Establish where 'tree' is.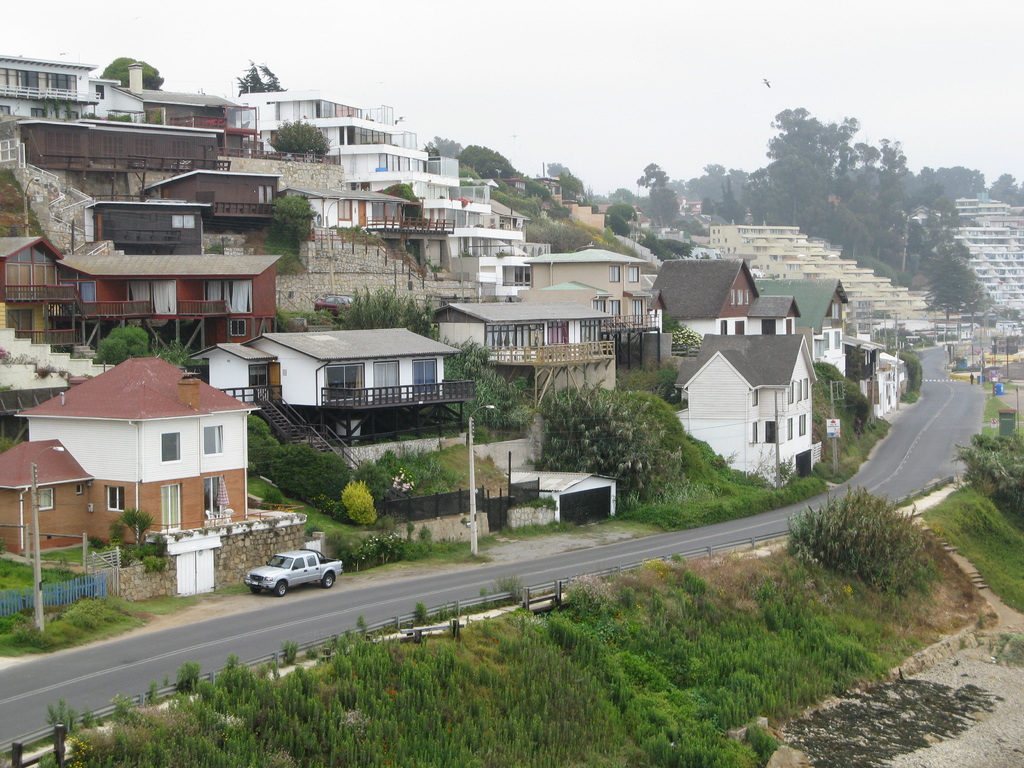
Established at 640:220:706:264.
